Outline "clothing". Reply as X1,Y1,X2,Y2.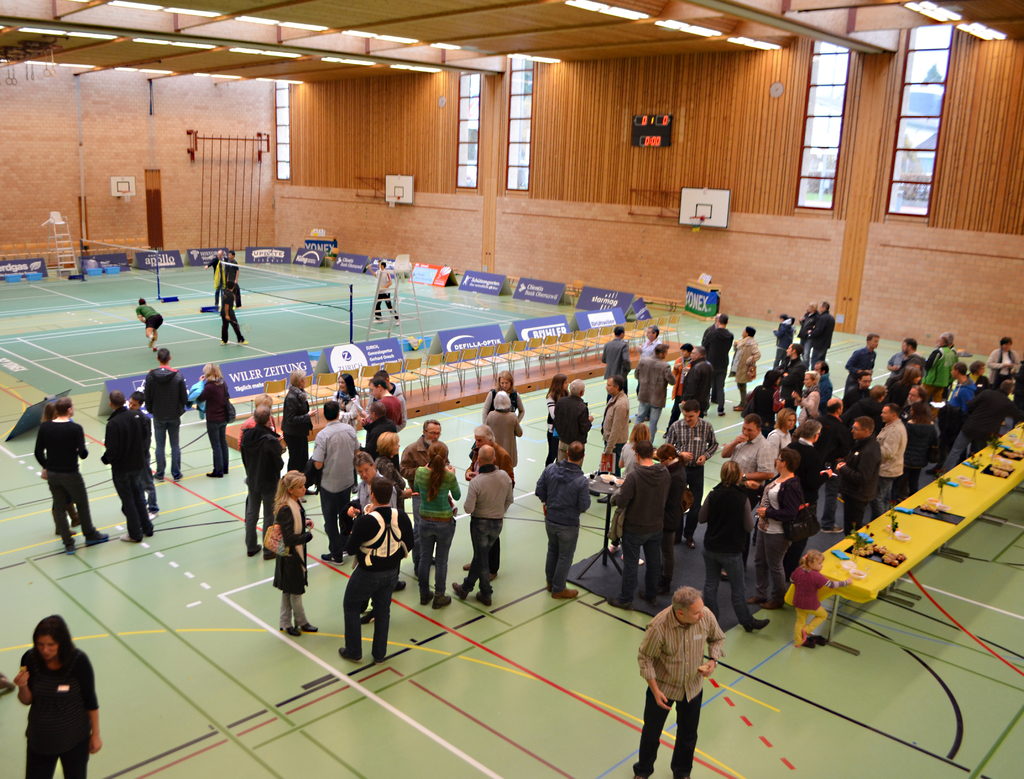
939,377,975,459.
